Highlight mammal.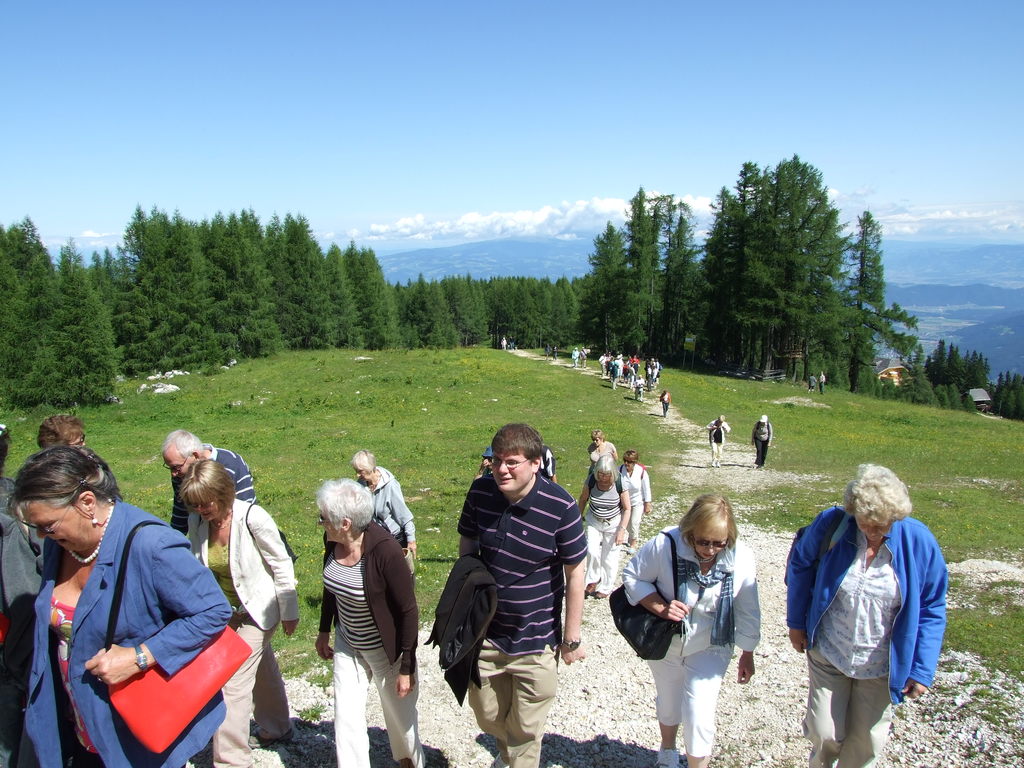
Highlighted region: <region>659, 388, 672, 415</region>.
